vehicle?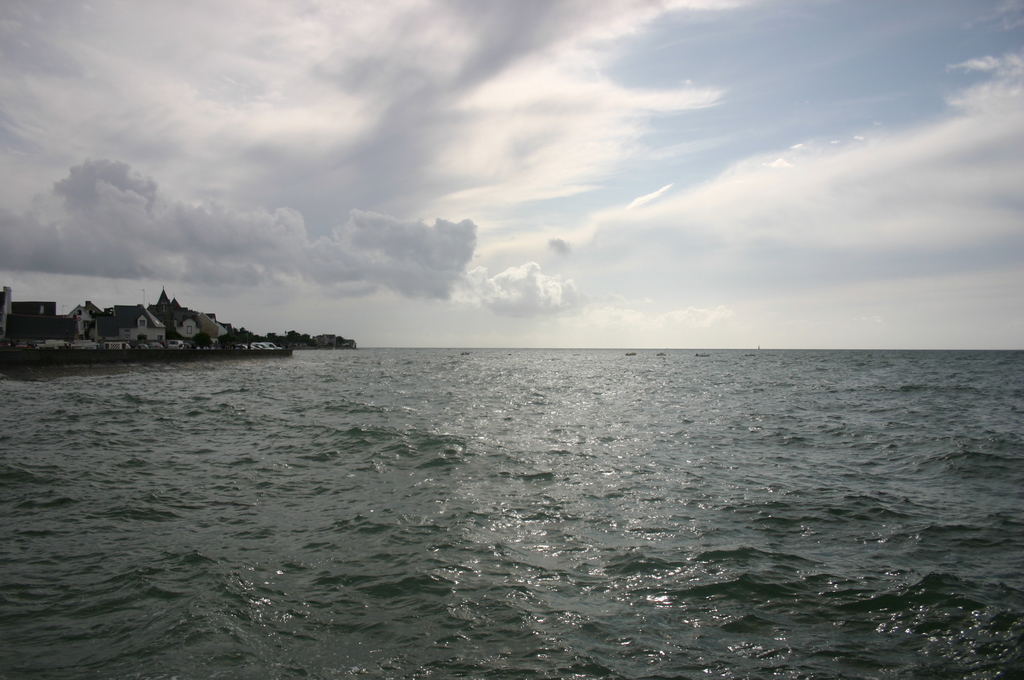
box(167, 339, 184, 348)
